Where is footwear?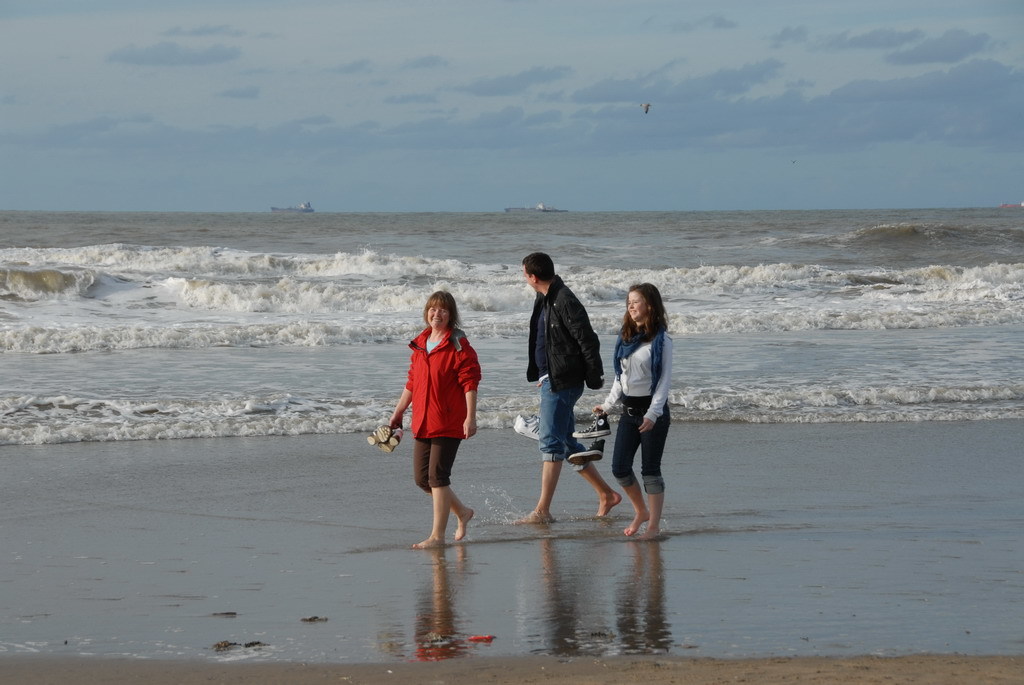
bbox(513, 409, 547, 449).
